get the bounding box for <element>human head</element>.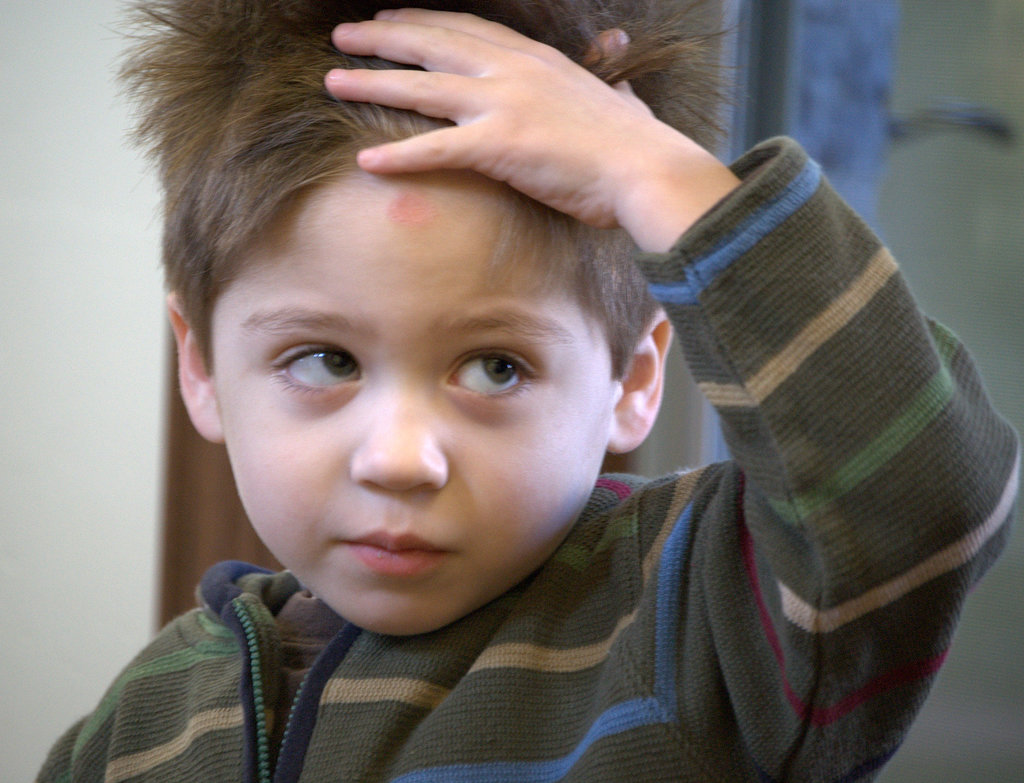
Rect(150, 25, 791, 583).
